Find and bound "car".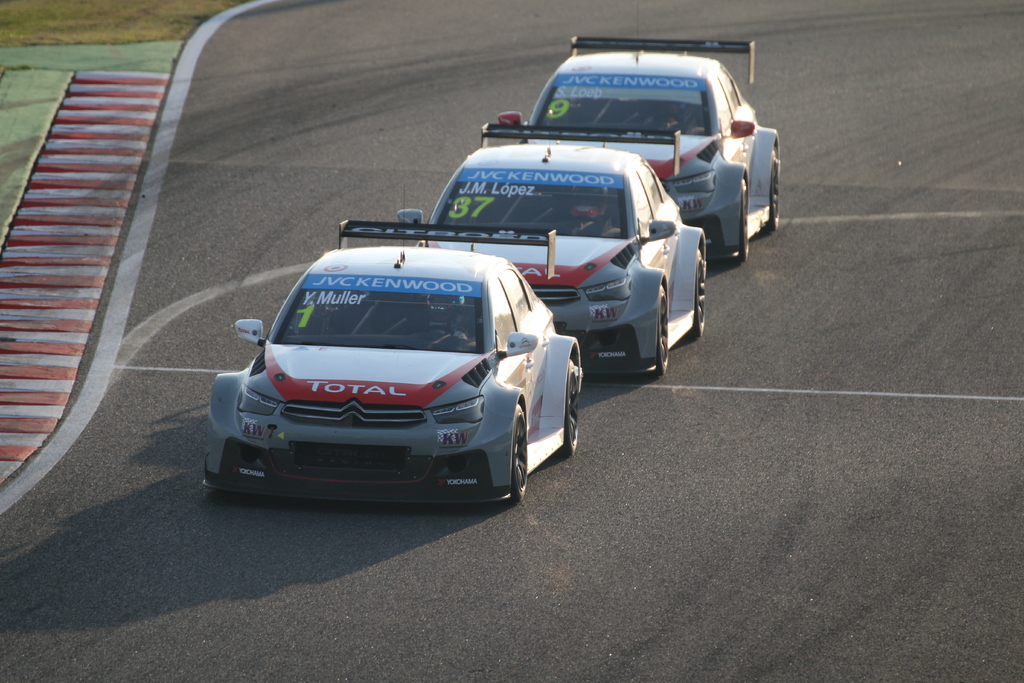
Bound: <bbox>426, 122, 712, 381</bbox>.
